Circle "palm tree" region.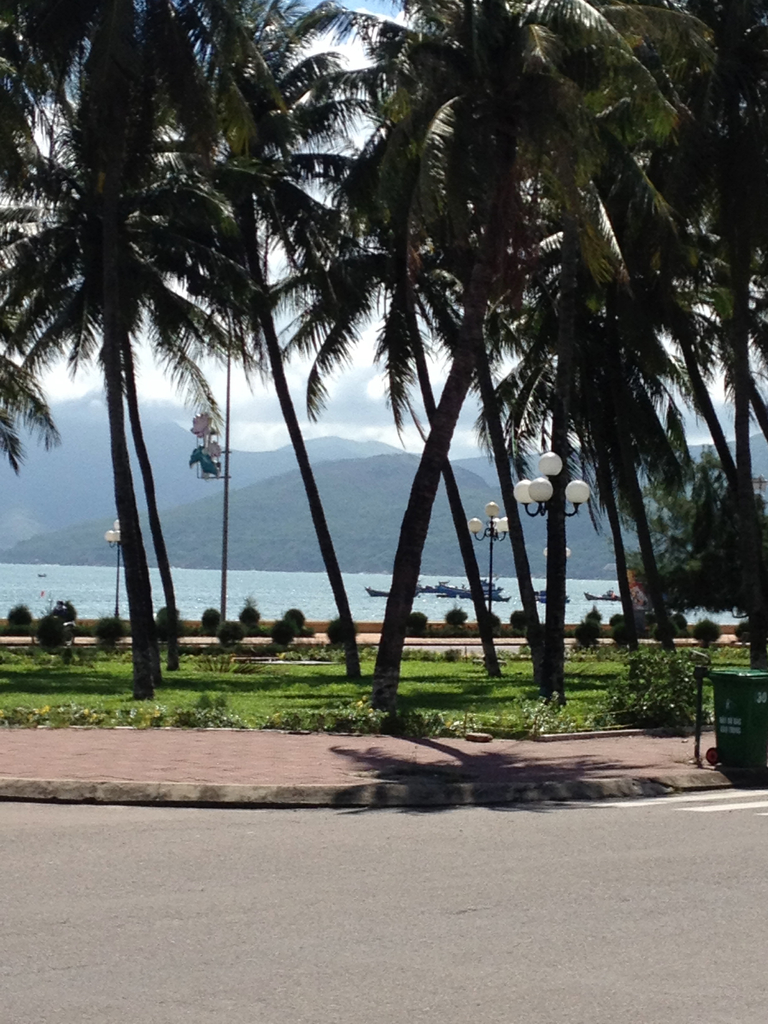
Region: select_region(6, 85, 194, 673).
